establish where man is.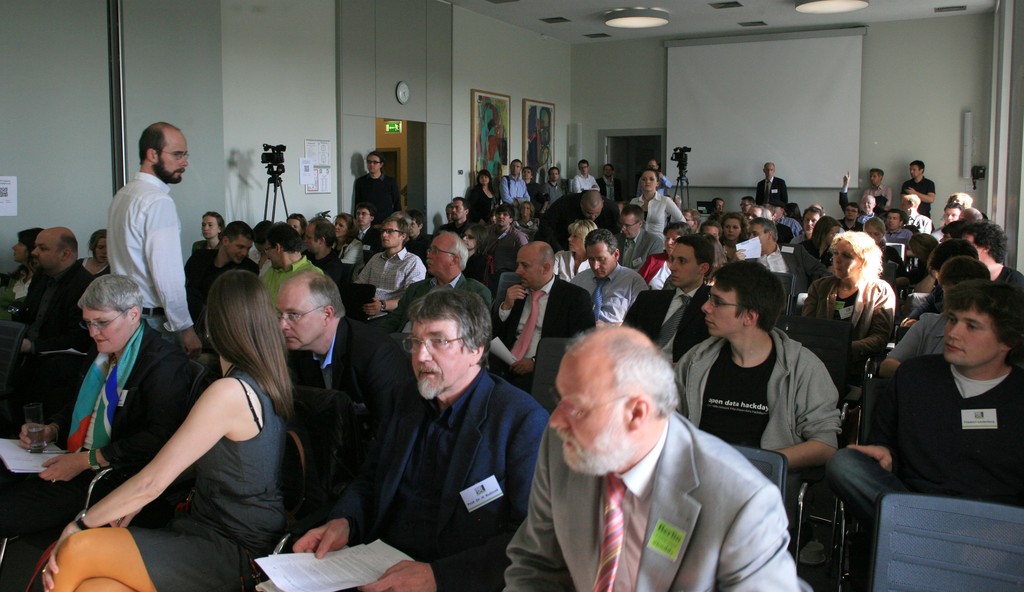
Established at box(0, 233, 119, 416).
